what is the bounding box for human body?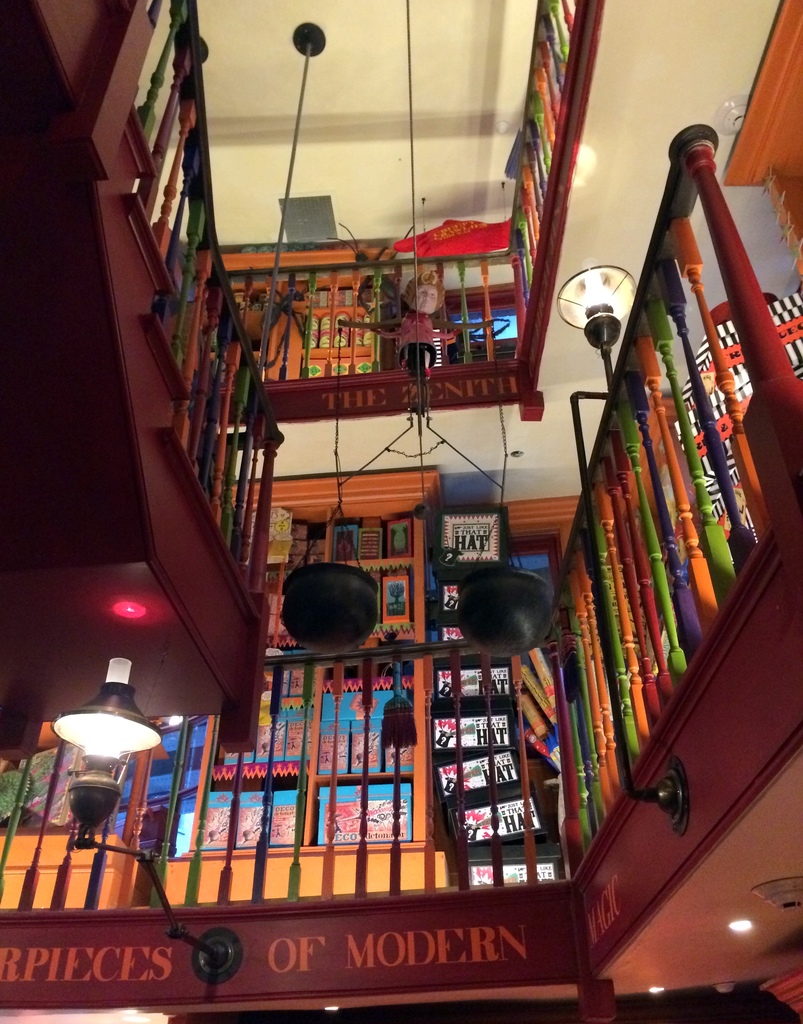
371:307:457:373.
